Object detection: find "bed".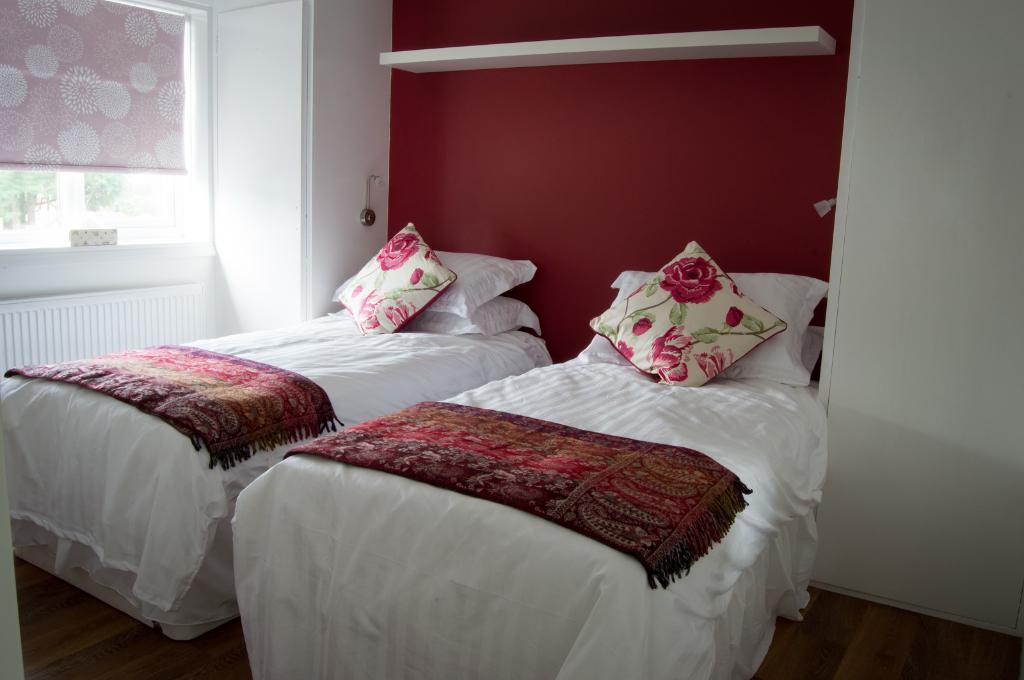
(3, 220, 555, 657).
